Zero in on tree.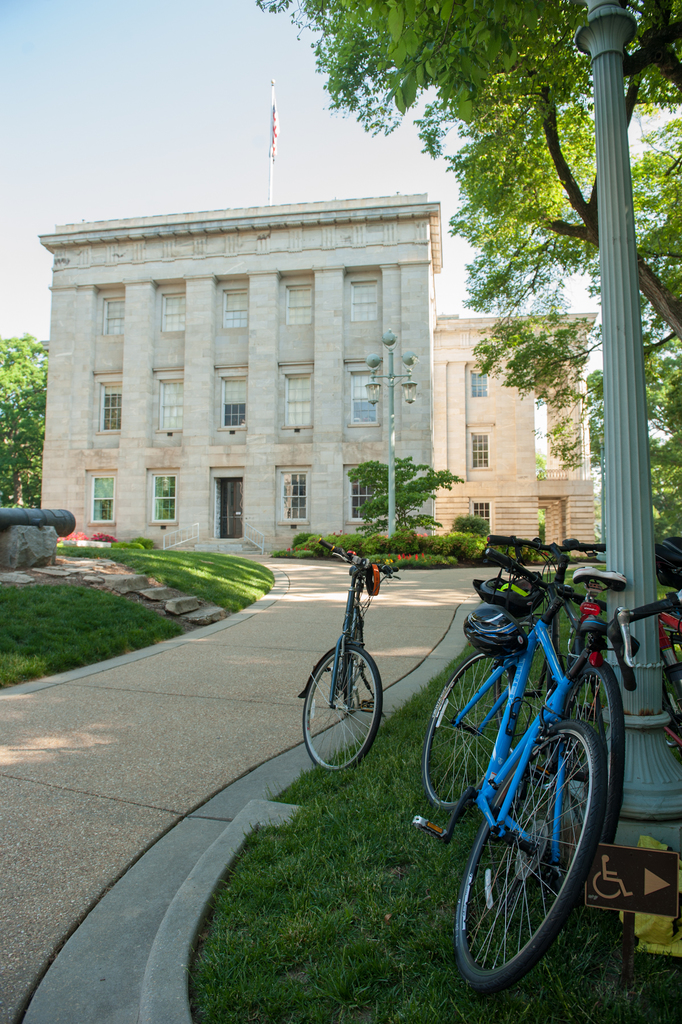
Zeroed in: bbox=[244, 0, 681, 349].
